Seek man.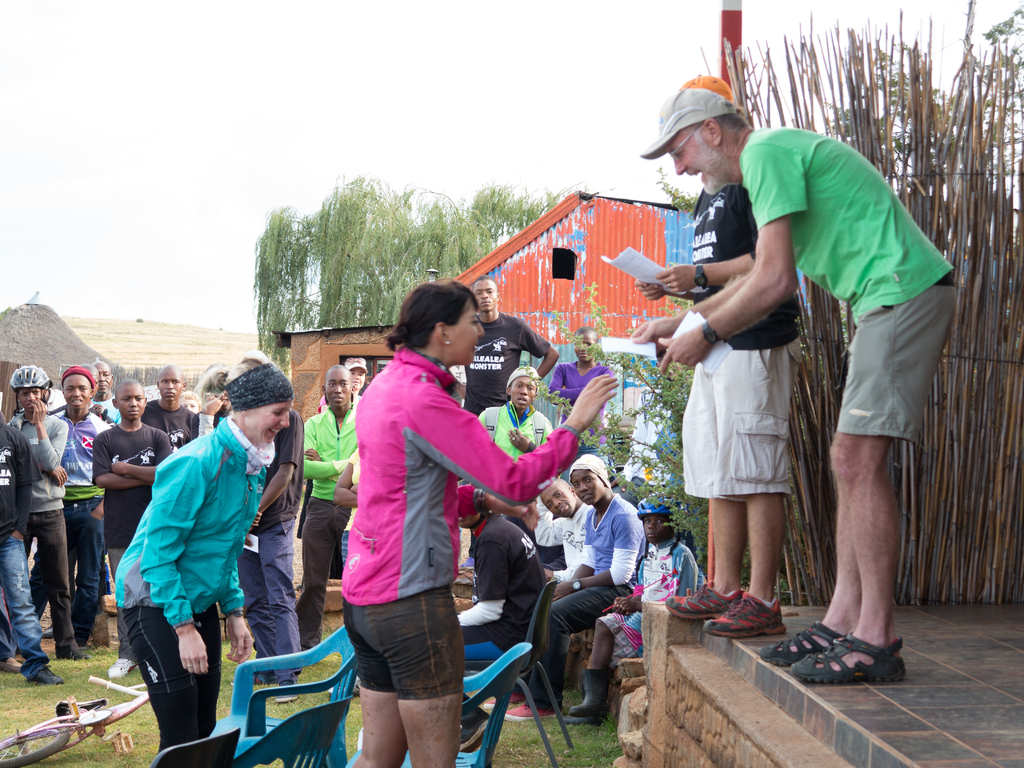
479 451 646 723.
